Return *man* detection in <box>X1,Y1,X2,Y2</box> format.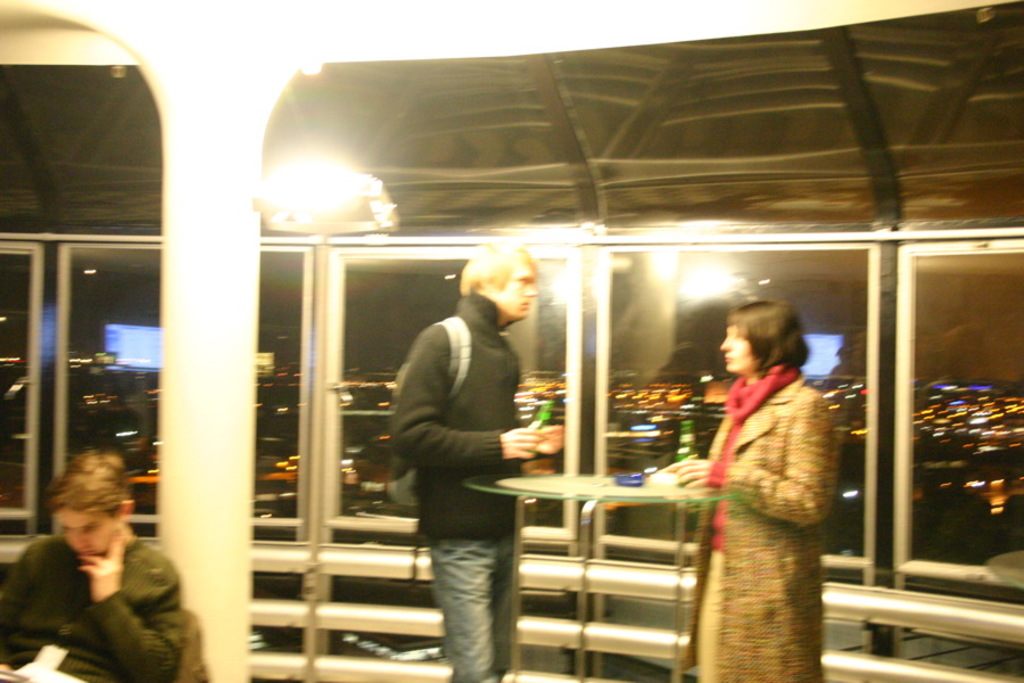
<box>5,455,196,676</box>.
